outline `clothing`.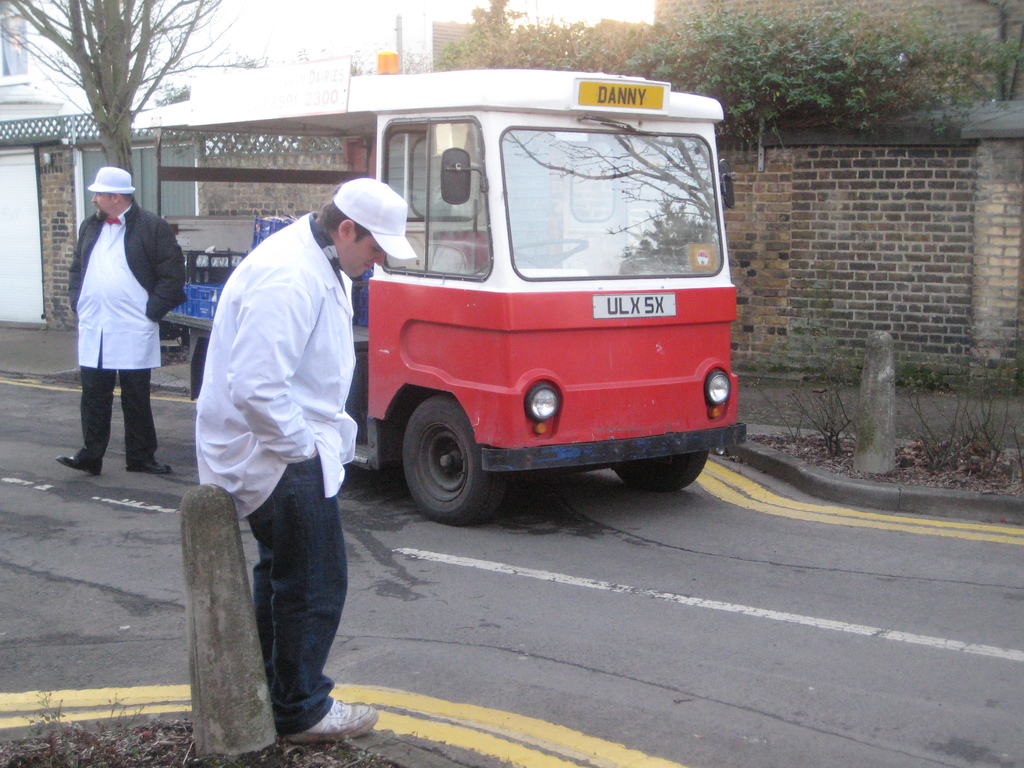
Outline: (left=67, top=192, right=188, bottom=465).
